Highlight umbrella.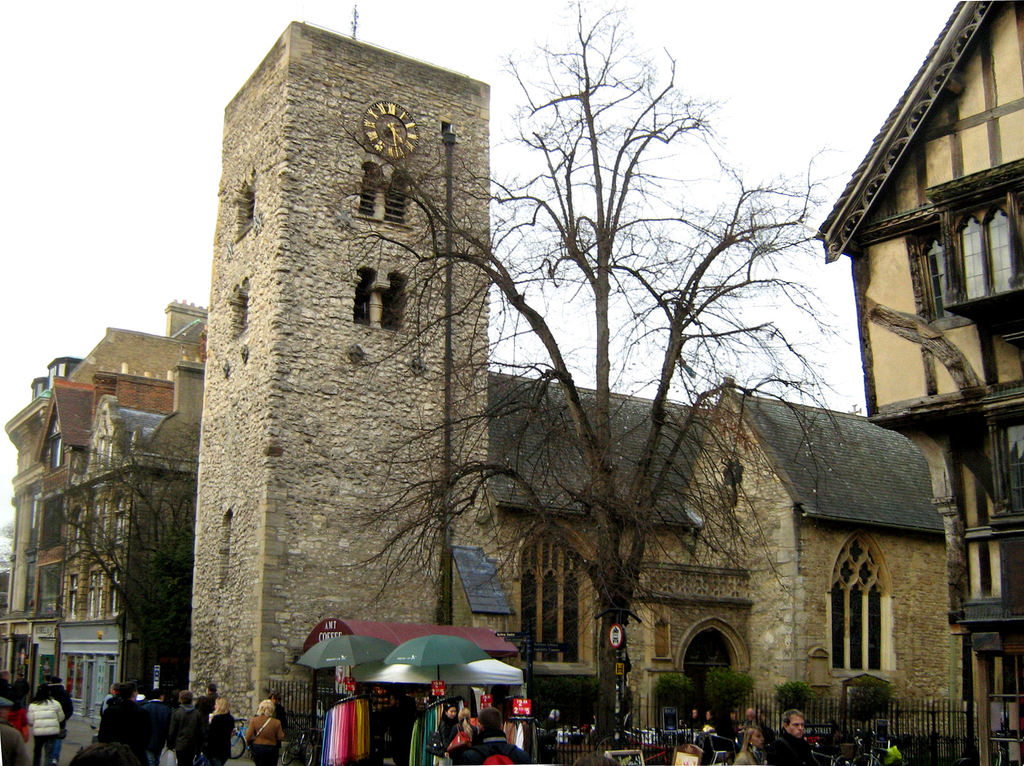
Highlighted region: crop(294, 635, 392, 694).
